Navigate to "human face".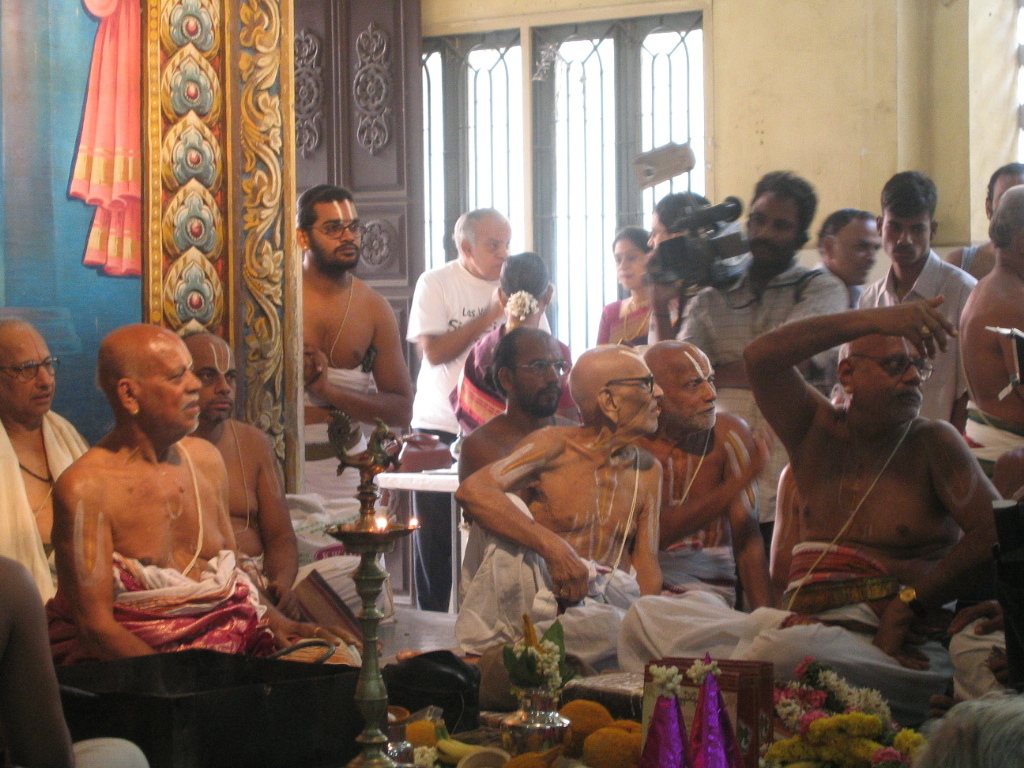
Navigation target: [left=665, top=358, right=714, bottom=430].
